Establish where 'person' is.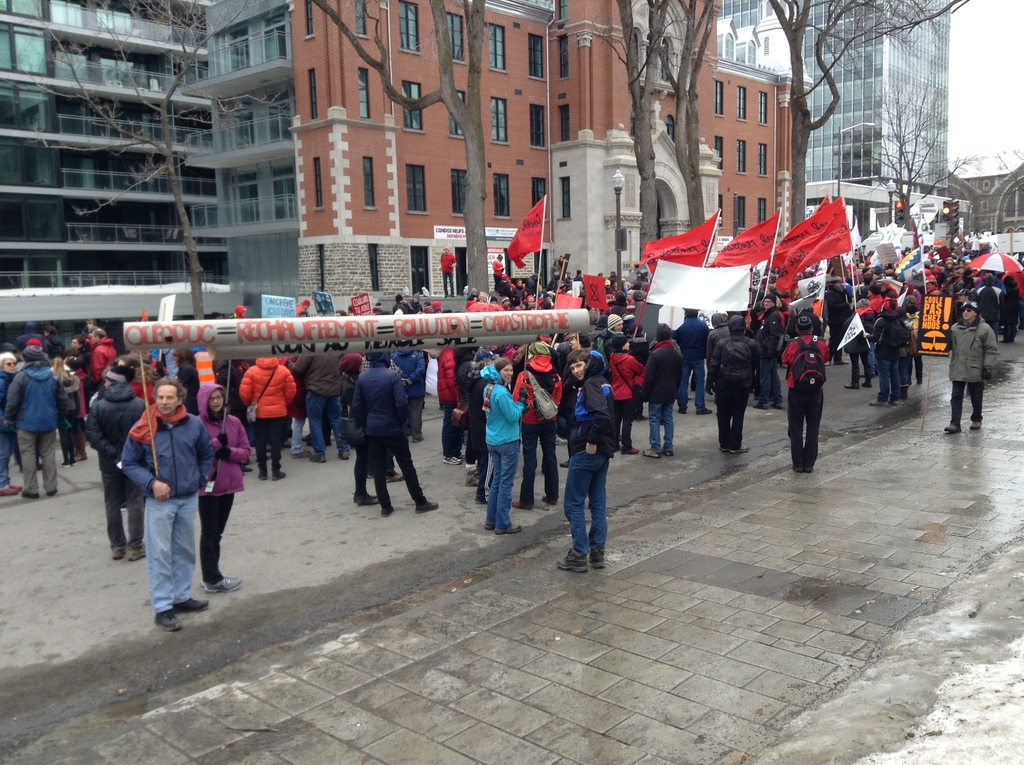
Established at 1 346 69 498.
